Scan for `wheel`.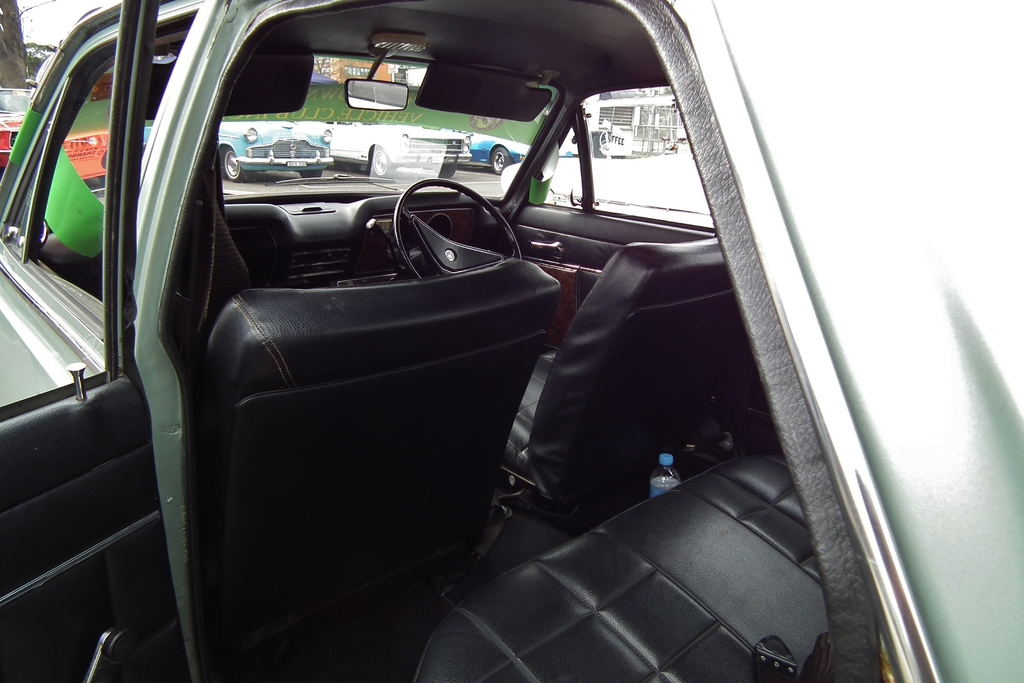
Scan result: bbox=[221, 143, 252, 184].
